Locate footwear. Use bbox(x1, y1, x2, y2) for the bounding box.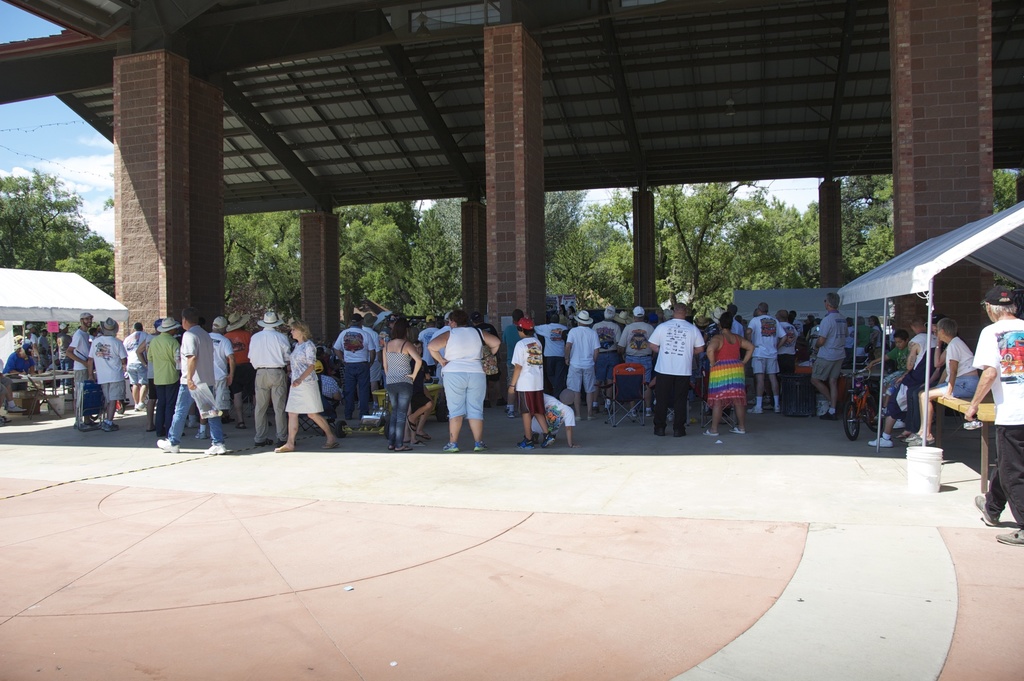
bbox(321, 440, 340, 447).
